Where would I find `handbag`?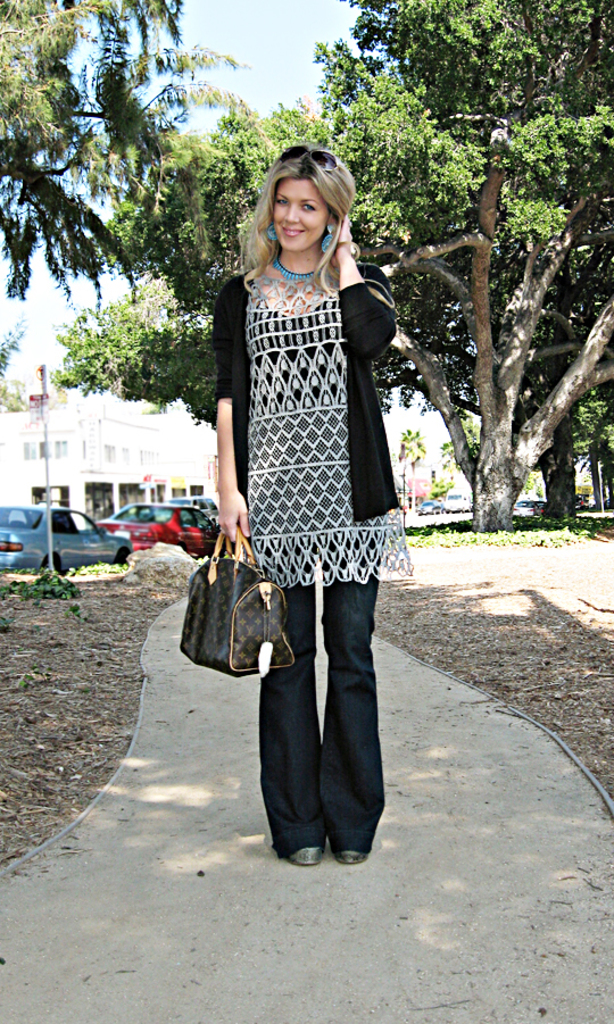
At box=[179, 528, 292, 676].
